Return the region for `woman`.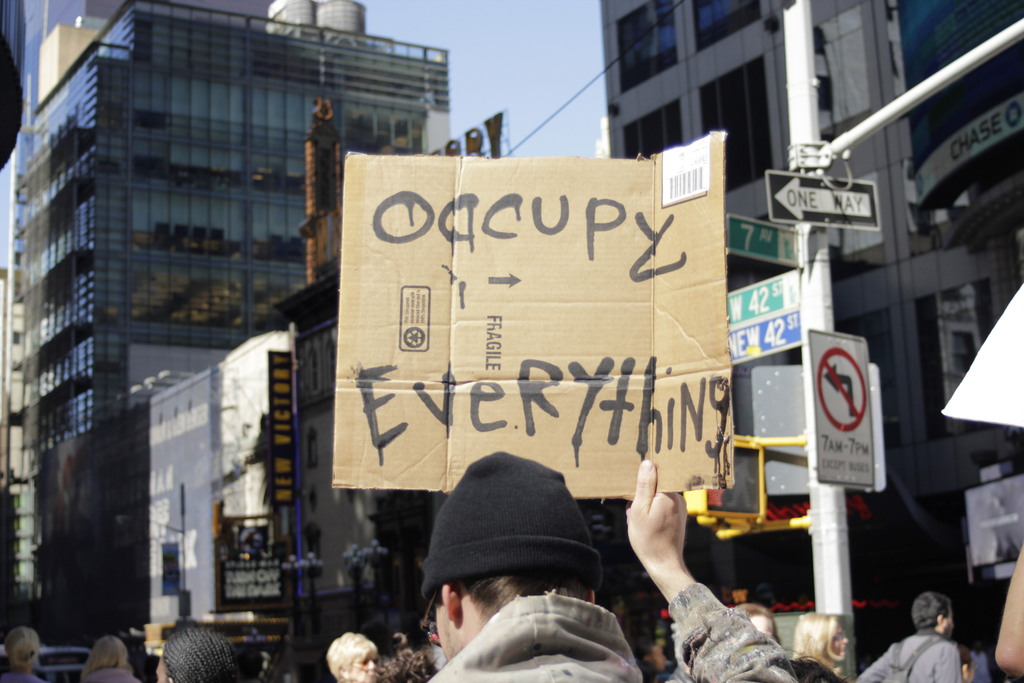
[0, 625, 51, 682].
